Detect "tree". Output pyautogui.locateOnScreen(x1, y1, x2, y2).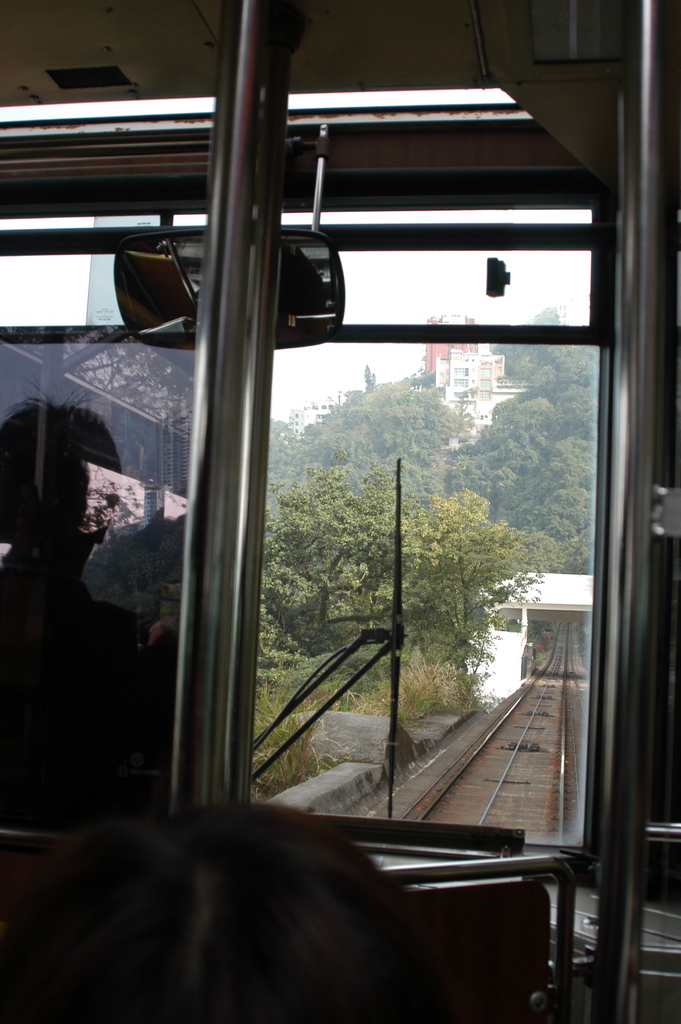
pyautogui.locateOnScreen(439, 344, 604, 574).
